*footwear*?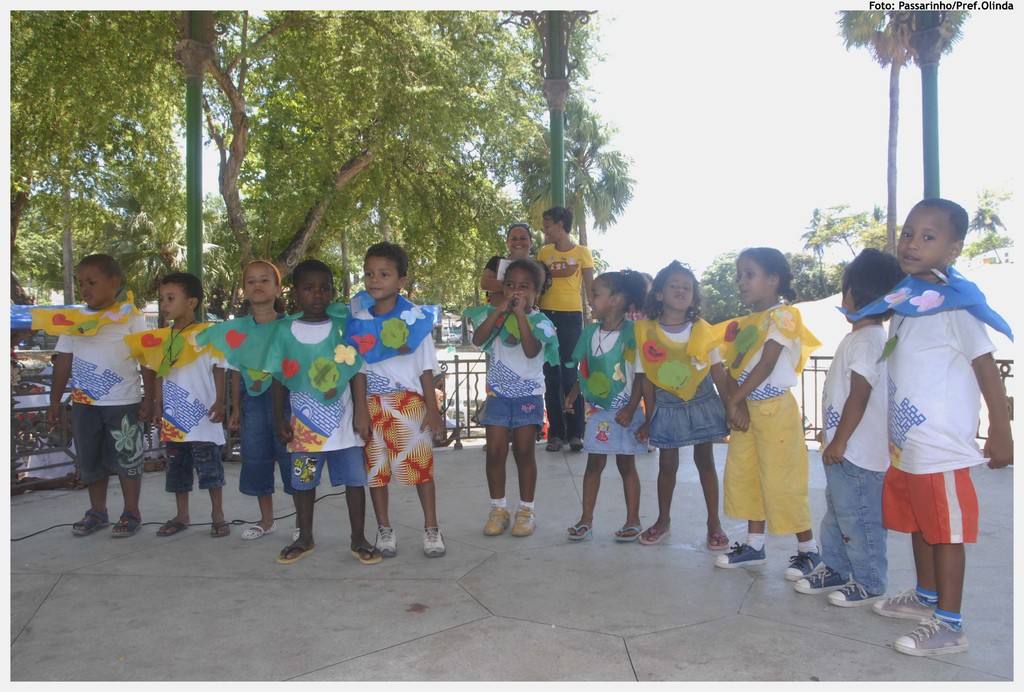
region(209, 522, 232, 536)
